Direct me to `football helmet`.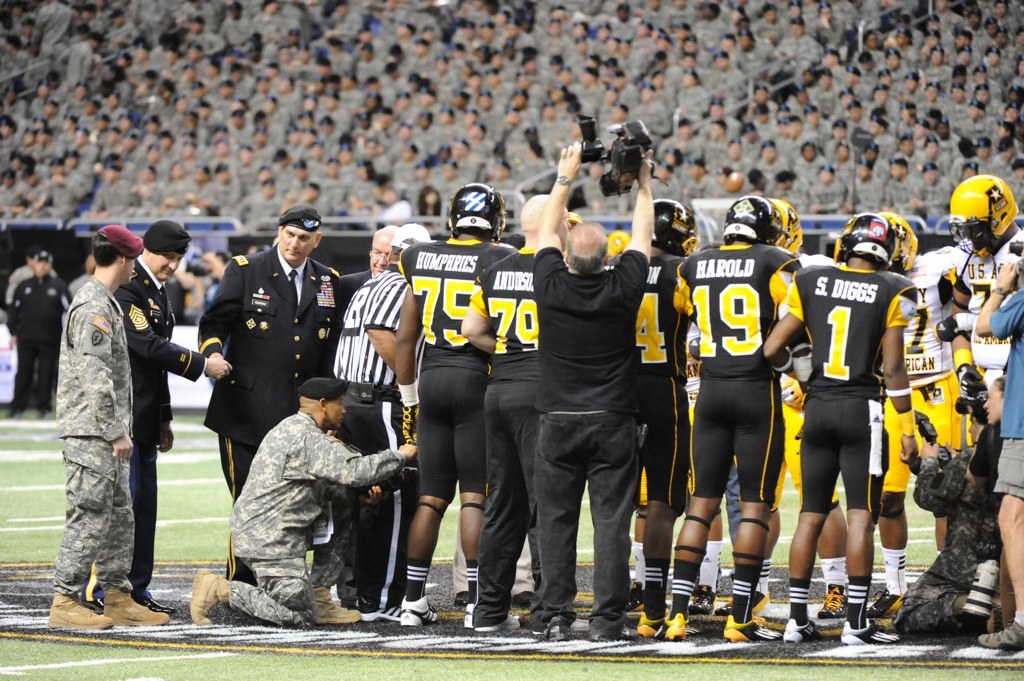
Direction: BBox(723, 193, 794, 247).
